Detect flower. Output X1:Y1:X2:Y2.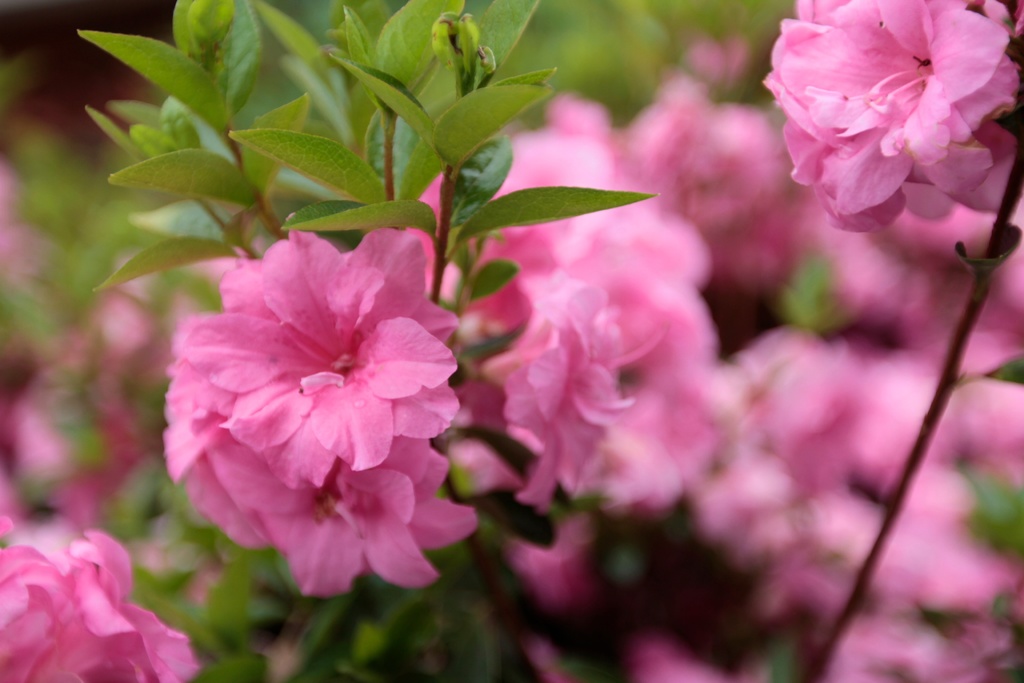
754:0:1023:235.
